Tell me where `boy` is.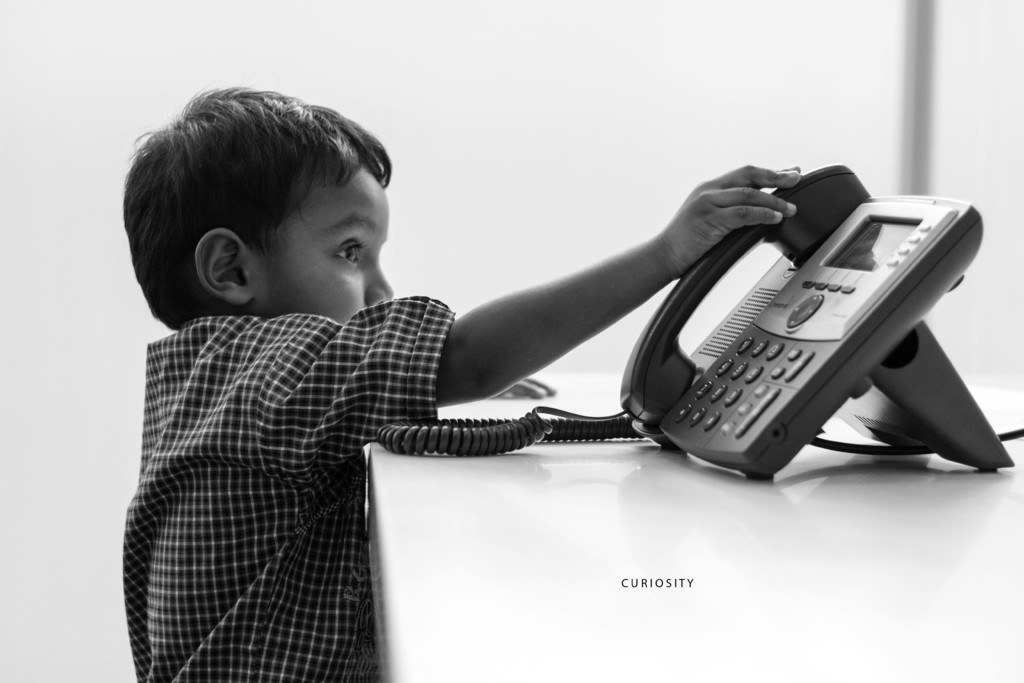
`boy` is at 120:81:803:682.
